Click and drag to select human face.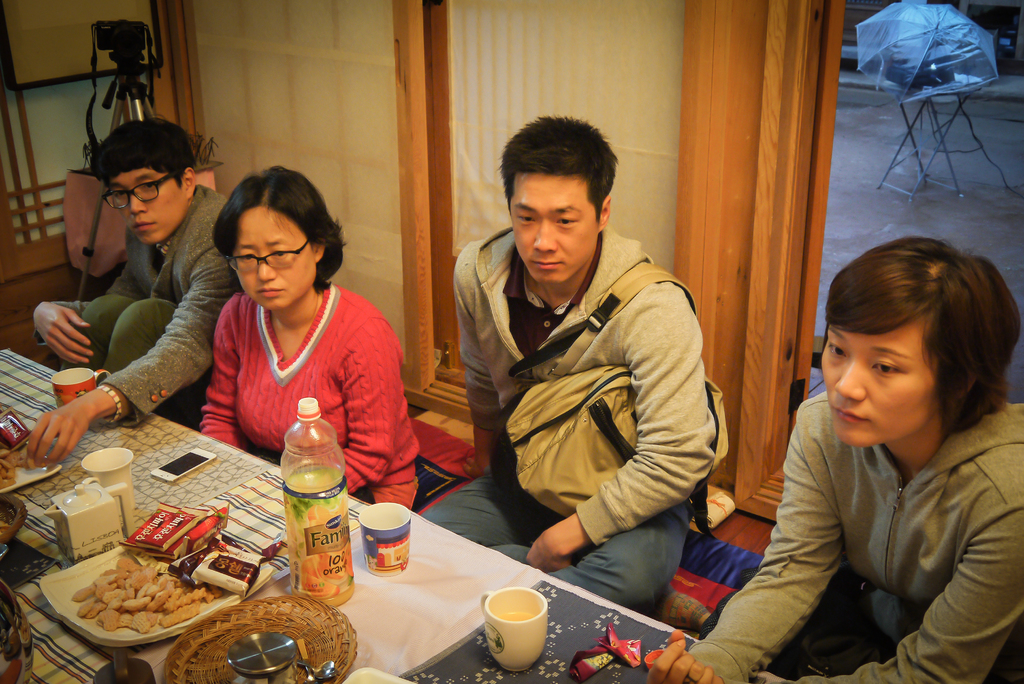
Selection: 820/315/940/444.
